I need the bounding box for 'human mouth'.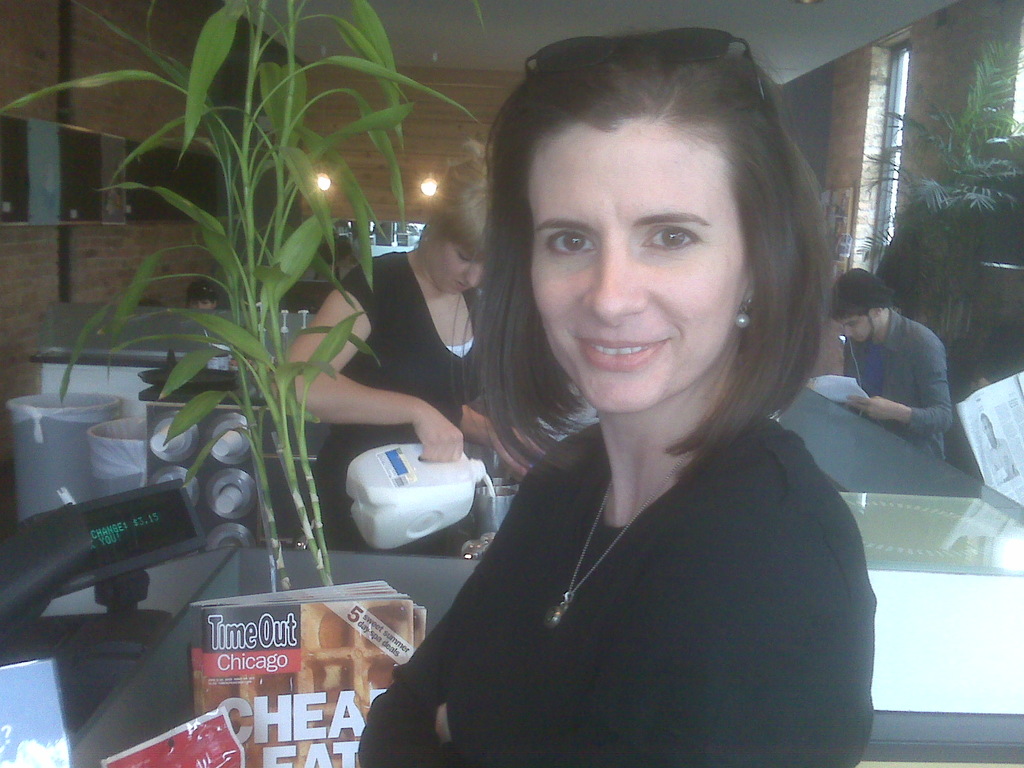
Here it is: rect(452, 280, 476, 294).
